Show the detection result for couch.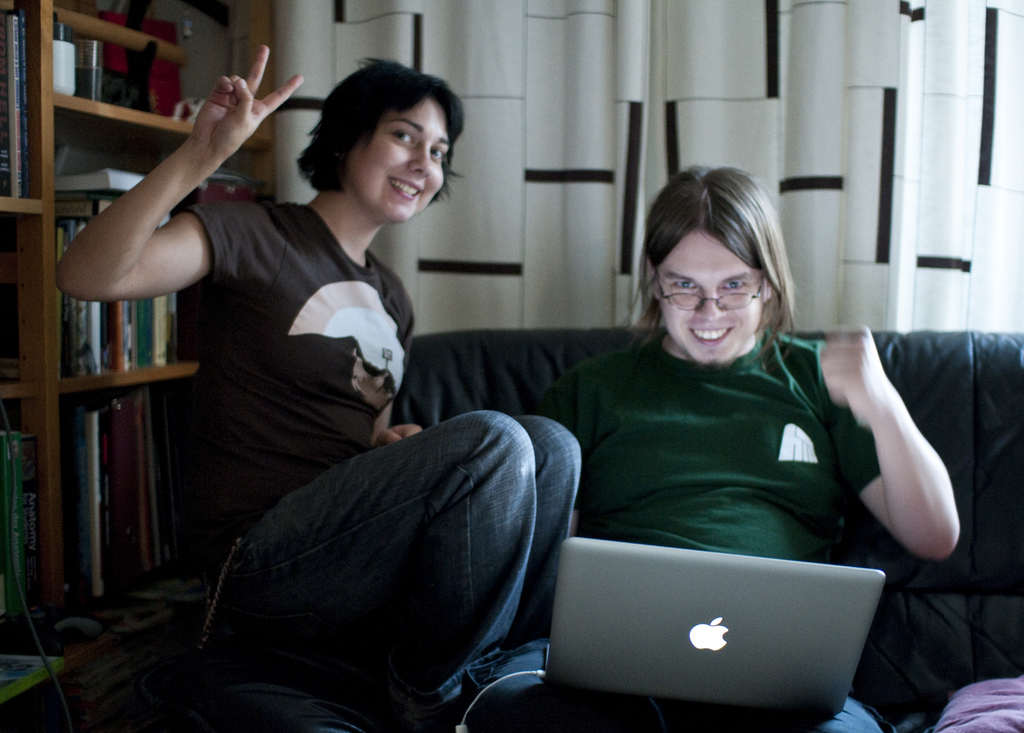
214 277 999 732.
